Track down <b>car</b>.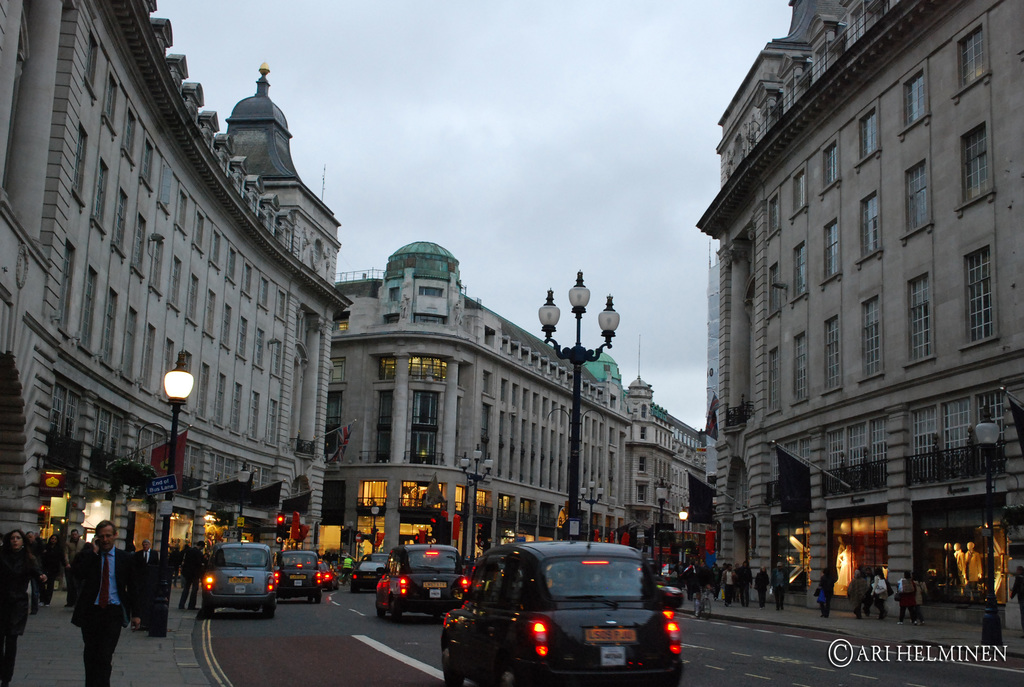
Tracked to <box>442,532,684,686</box>.
